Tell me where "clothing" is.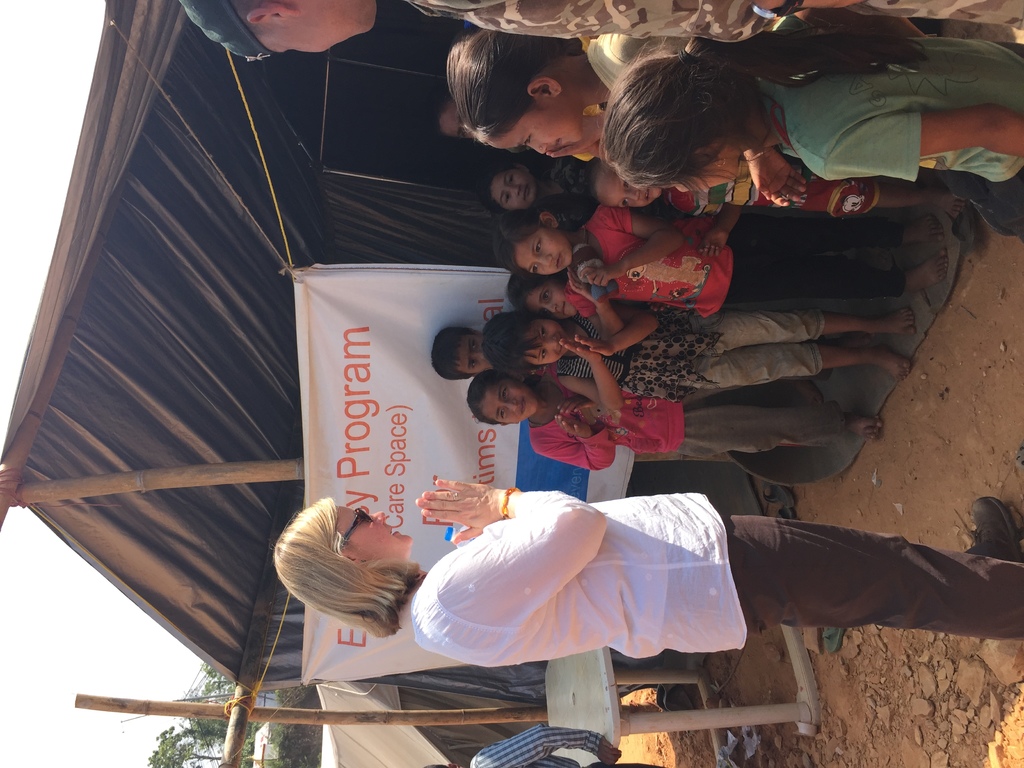
"clothing" is at crop(473, 723, 673, 767).
